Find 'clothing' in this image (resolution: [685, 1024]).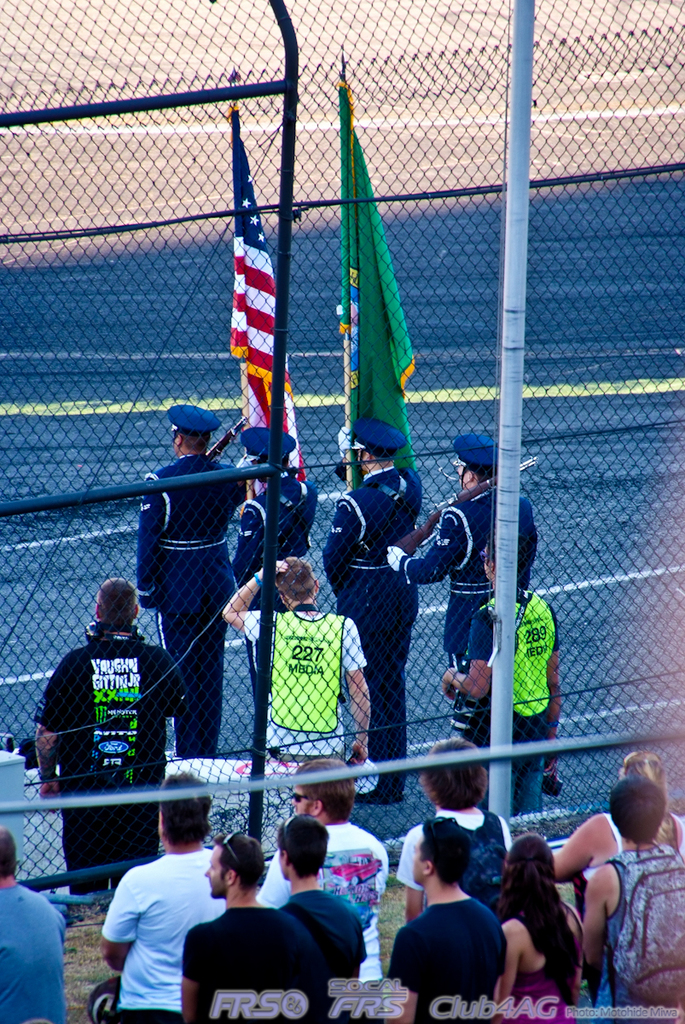
bbox(327, 457, 408, 760).
